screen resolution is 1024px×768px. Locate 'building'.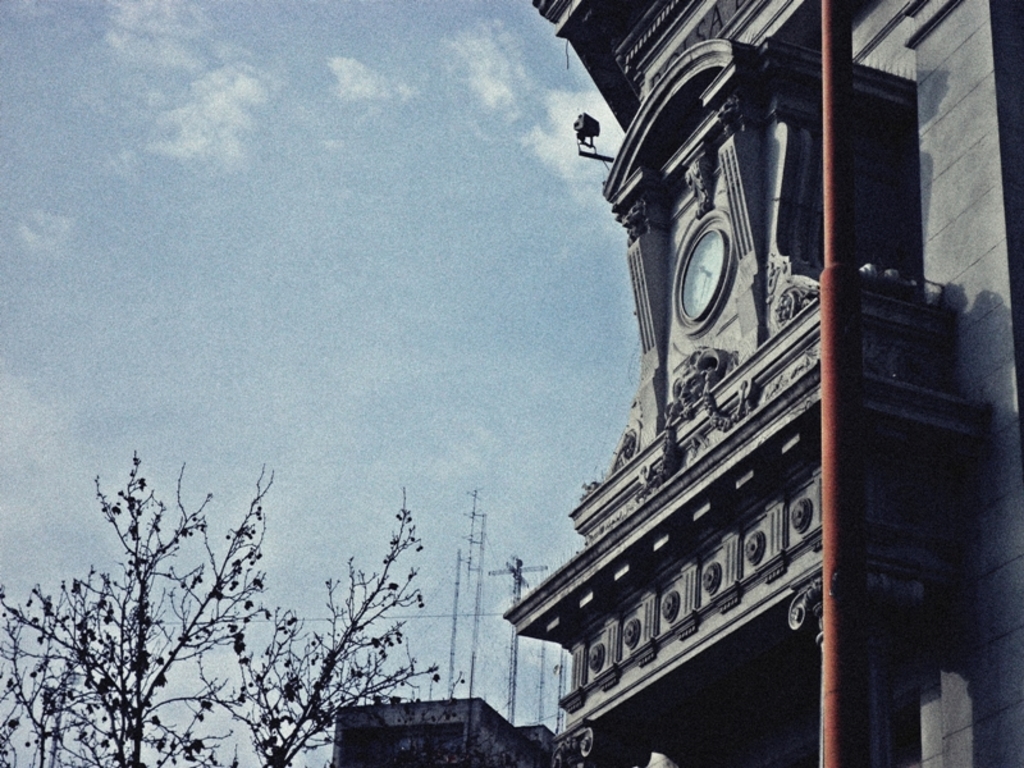
BBox(503, 0, 1023, 767).
